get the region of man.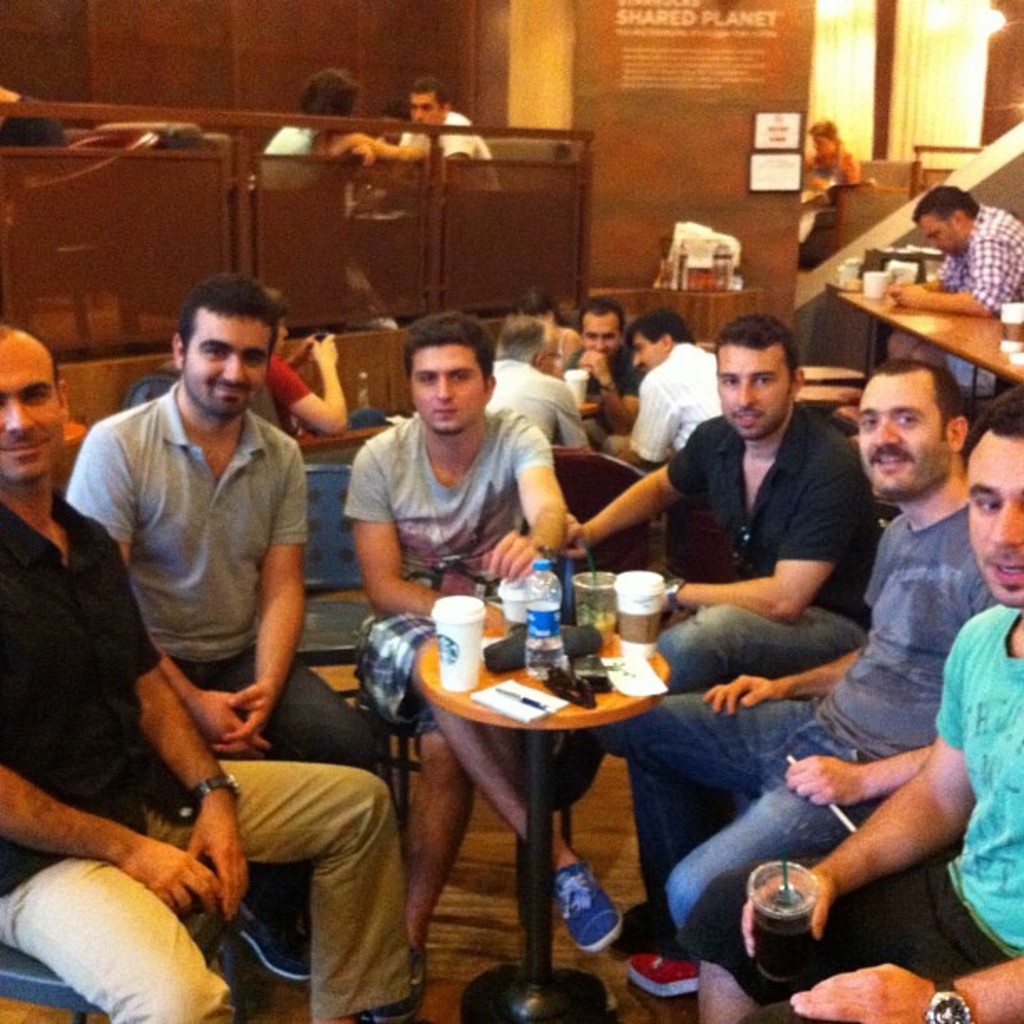
x1=477, y1=311, x2=592, y2=443.
